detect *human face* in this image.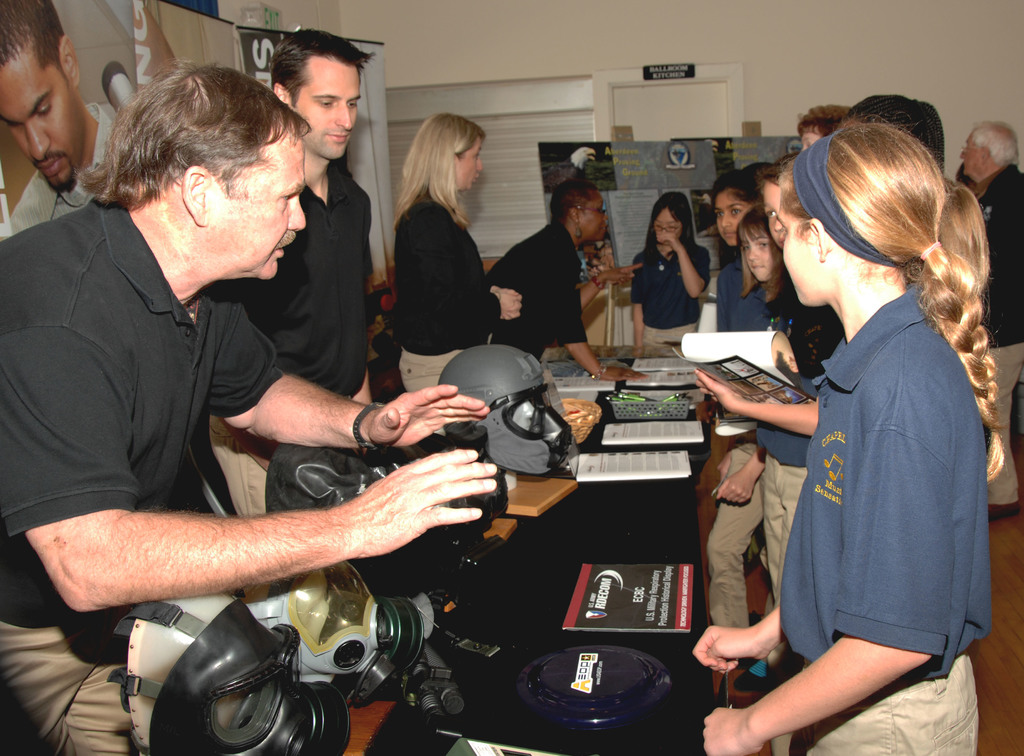
Detection: l=0, t=49, r=86, b=195.
